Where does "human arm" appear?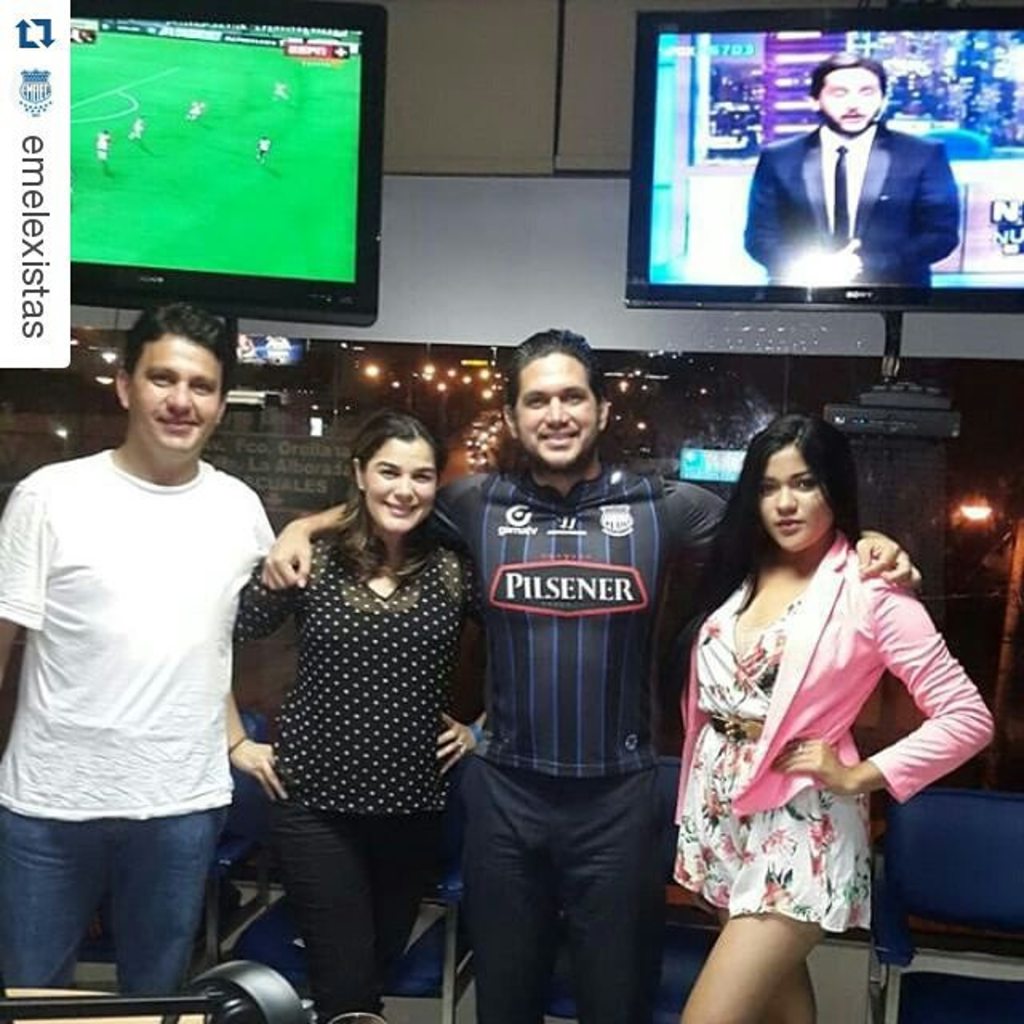
Appears at [261,475,475,590].
